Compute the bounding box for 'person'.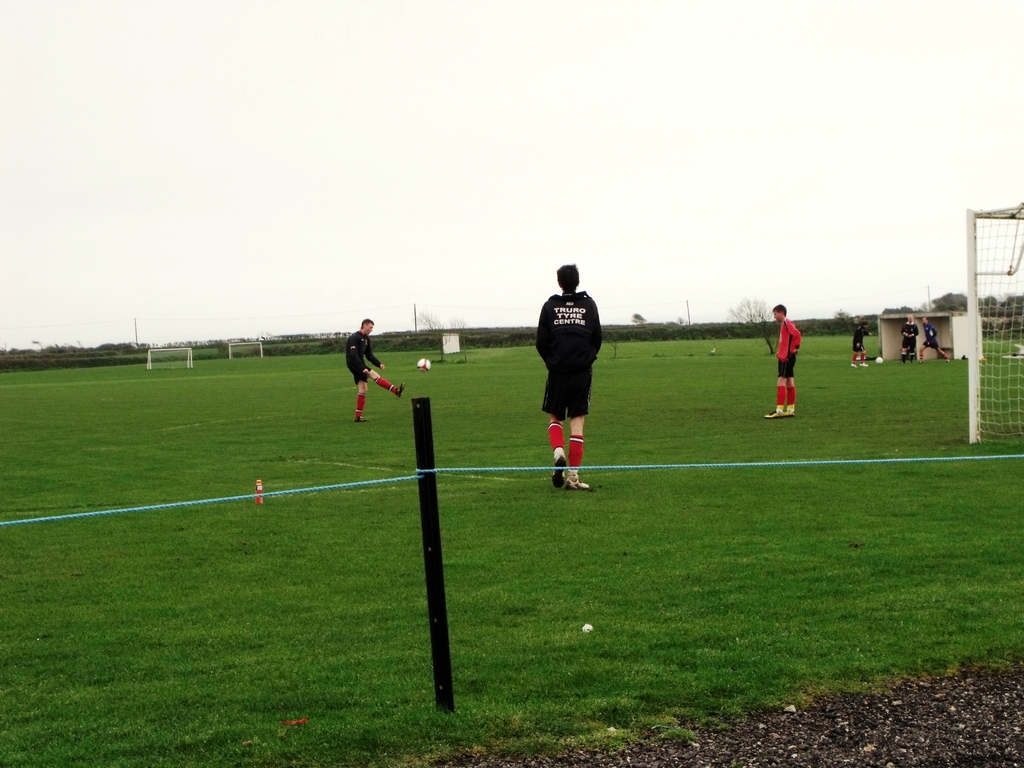
851, 320, 873, 367.
